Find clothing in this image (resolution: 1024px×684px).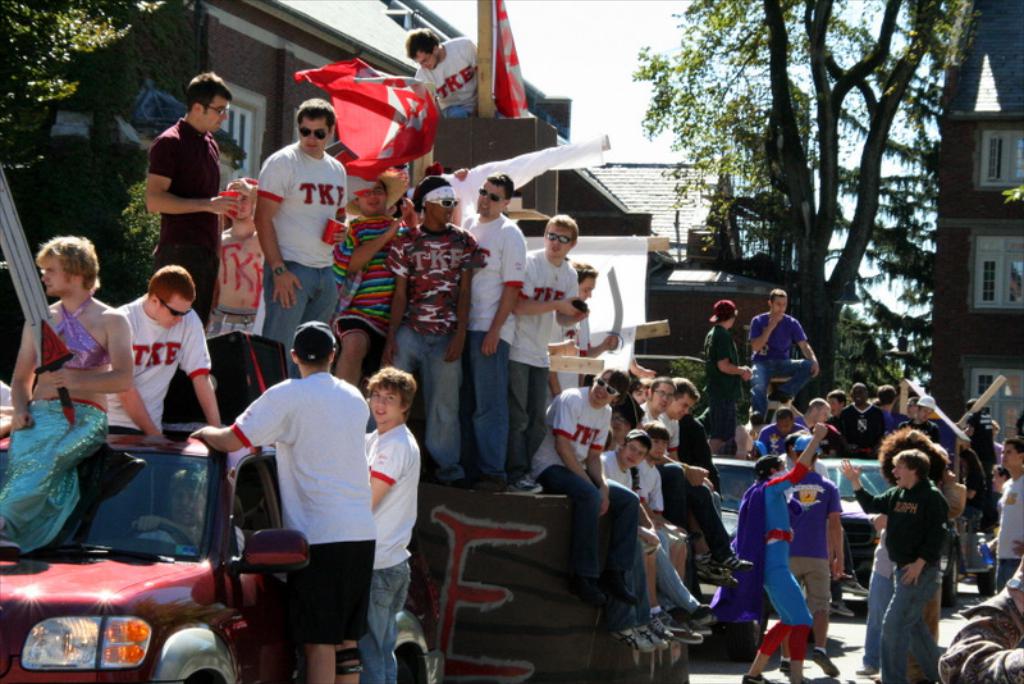
x1=334, y1=215, x2=415, y2=334.
